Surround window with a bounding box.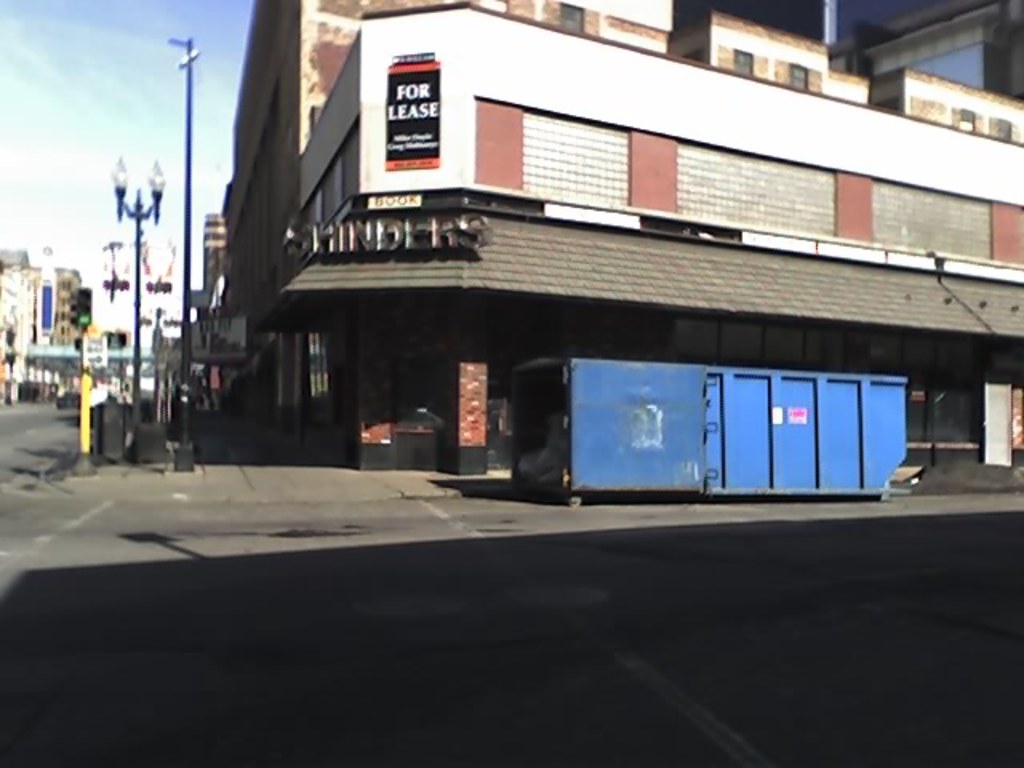
728,51,754,78.
